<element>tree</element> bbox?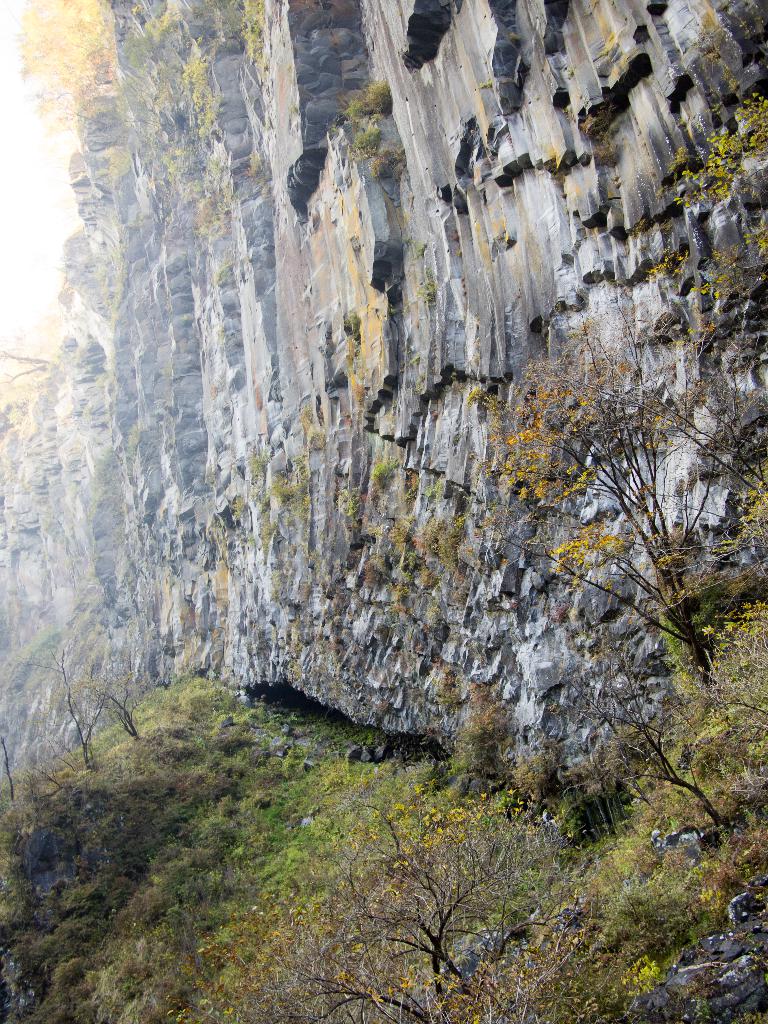
{"left": 596, "top": 665, "right": 730, "bottom": 840}
